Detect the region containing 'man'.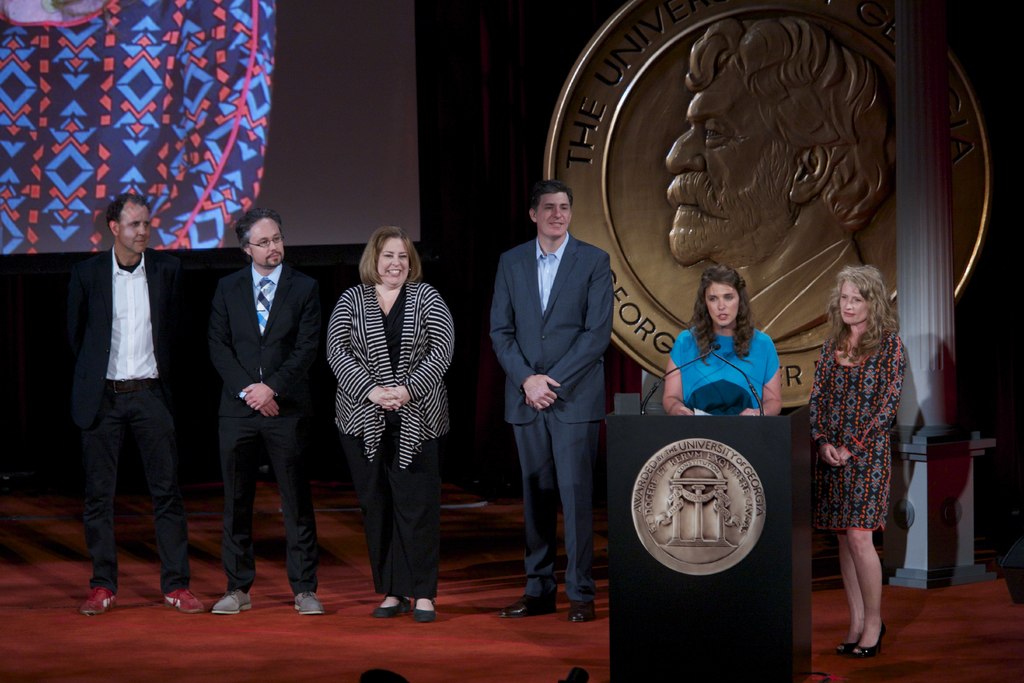
box=[202, 208, 325, 616].
